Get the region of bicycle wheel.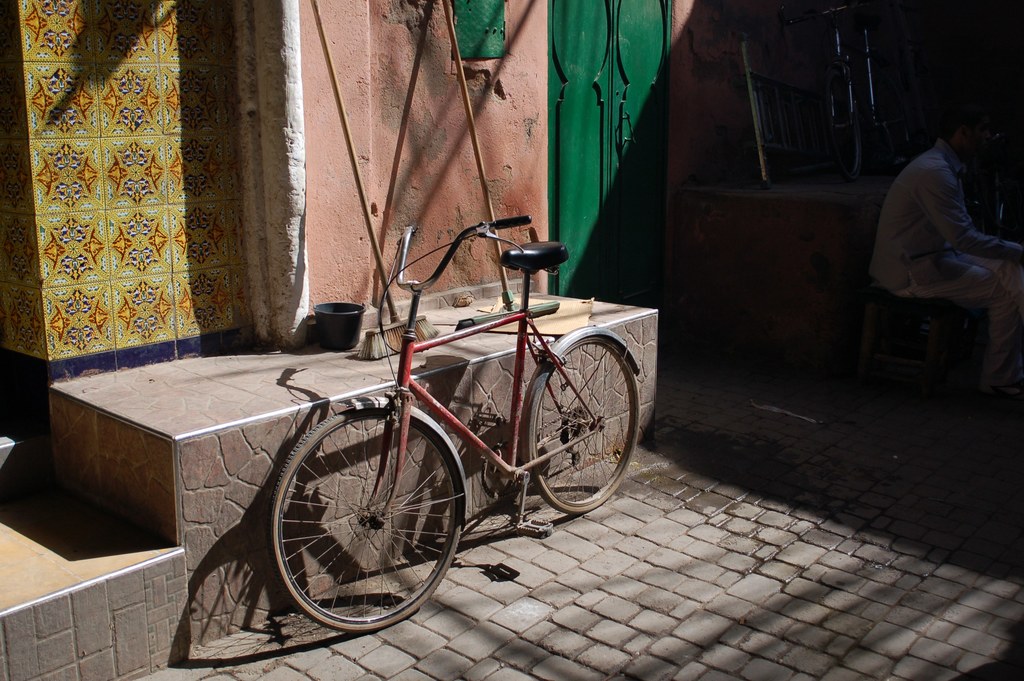
Rect(262, 406, 485, 640).
